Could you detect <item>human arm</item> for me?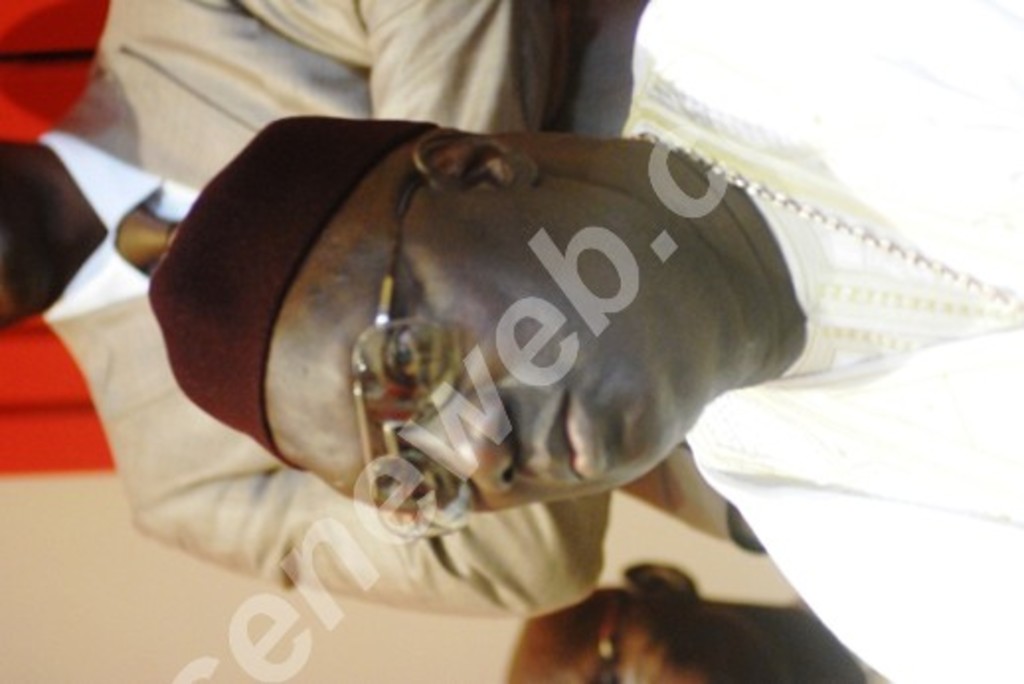
Detection result: {"x1": 233, "y1": 0, "x2": 569, "y2": 125}.
